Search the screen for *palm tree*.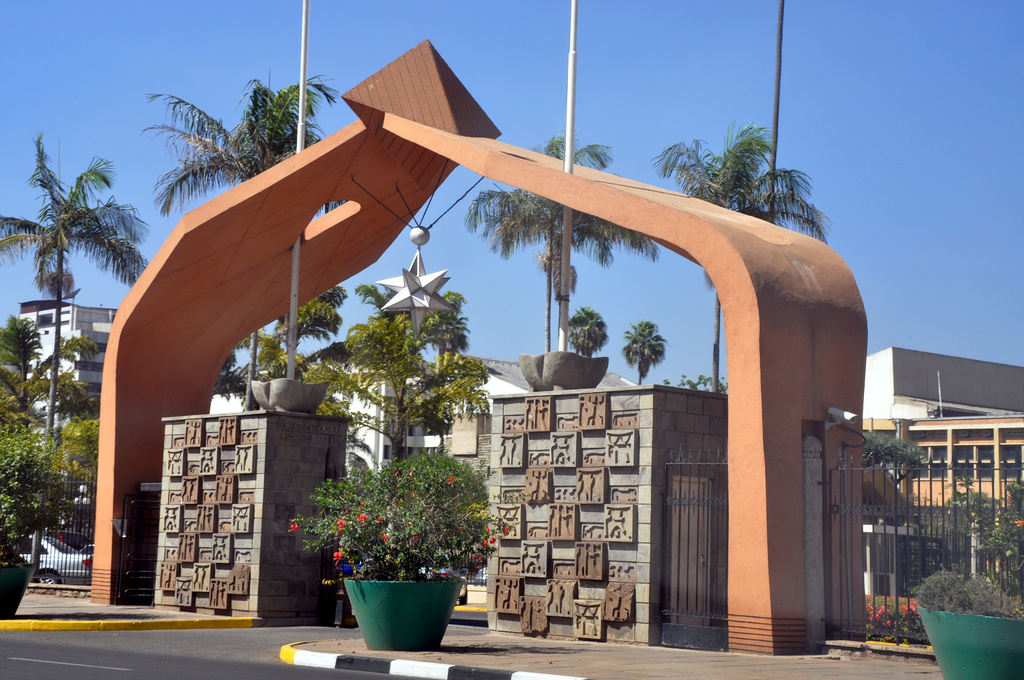
Found at 456,121,639,336.
